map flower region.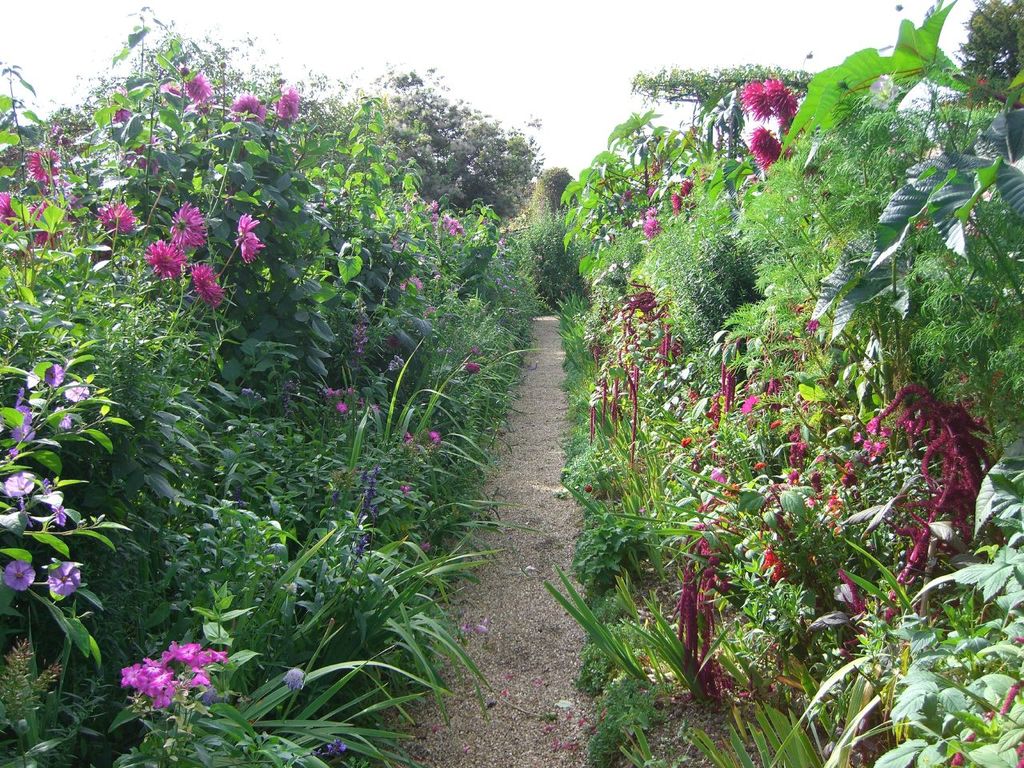
Mapped to pyautogui.locateOnScreen(11, 422, 38, 442).
